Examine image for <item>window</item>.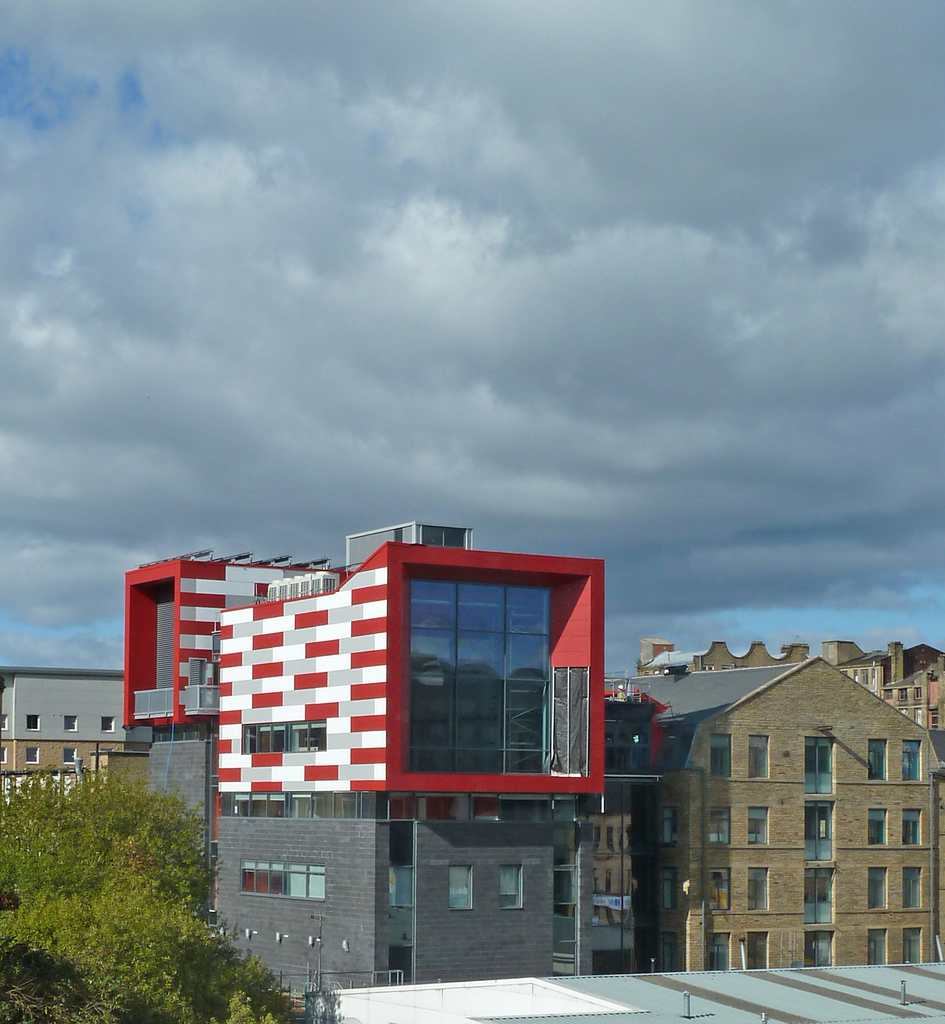
Examination result: {"left": 904, "top": 740, "right": 928, "bottom": 784}.
